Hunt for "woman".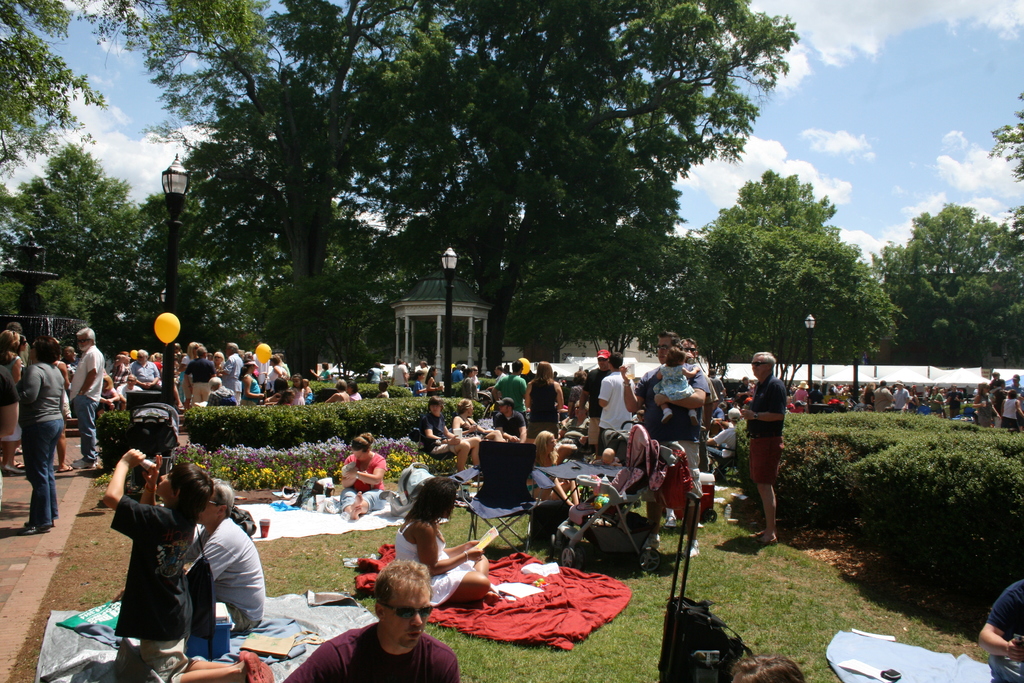
Hunted down at pyautogui.locateOnScreen(925, 385, 947, 422).
